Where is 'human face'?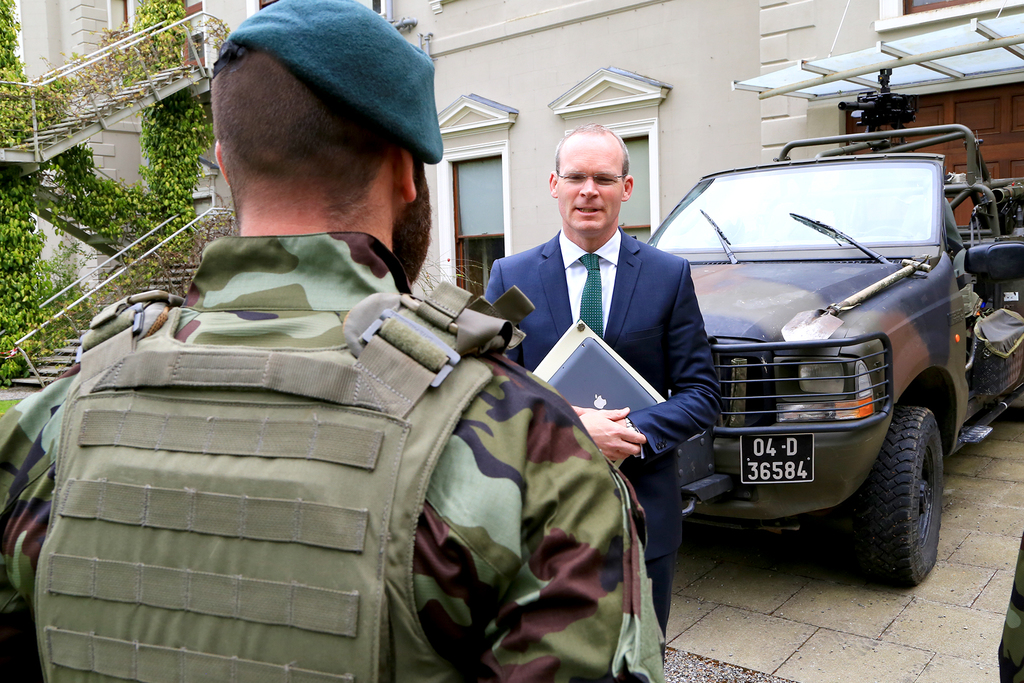
{"x1": 558, "y1": 142, "x2": 623, "y2": 229}.
